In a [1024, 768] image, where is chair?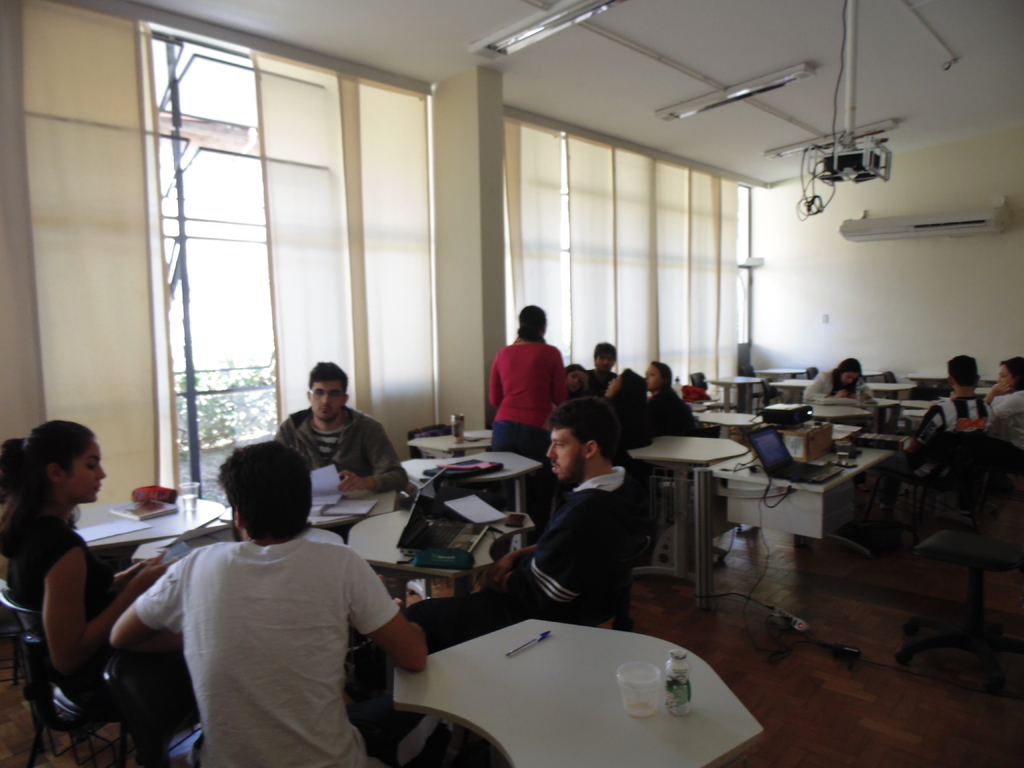
344 512 412 560.
